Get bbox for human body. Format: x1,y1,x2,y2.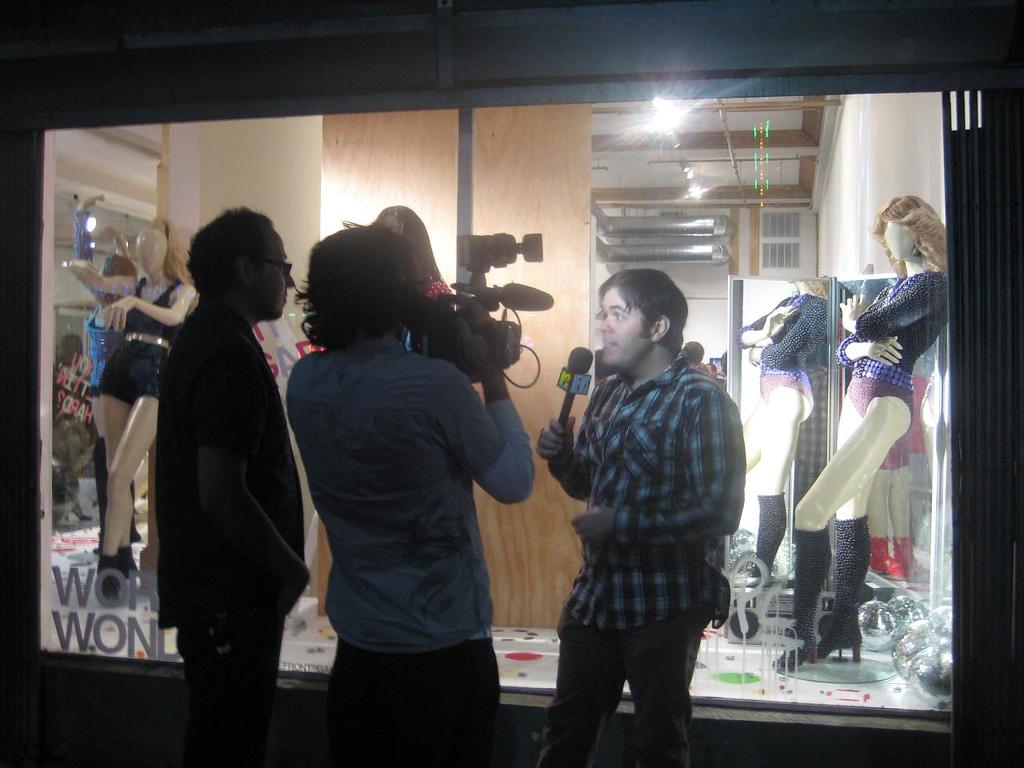
288,298,538,767.
